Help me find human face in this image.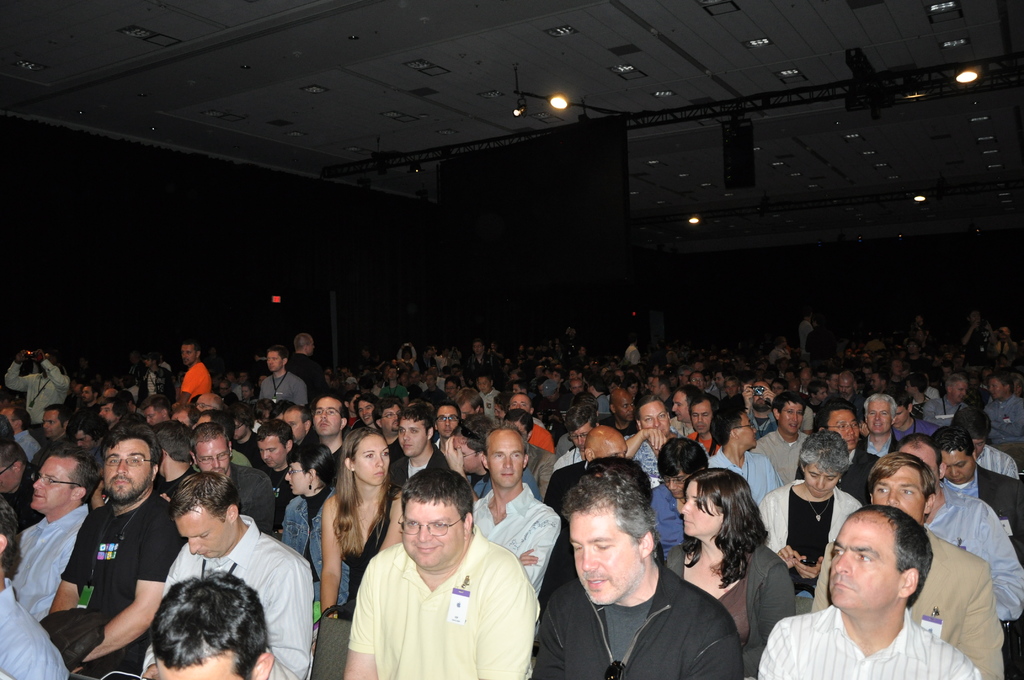
Found it: 195,396,210,414.
